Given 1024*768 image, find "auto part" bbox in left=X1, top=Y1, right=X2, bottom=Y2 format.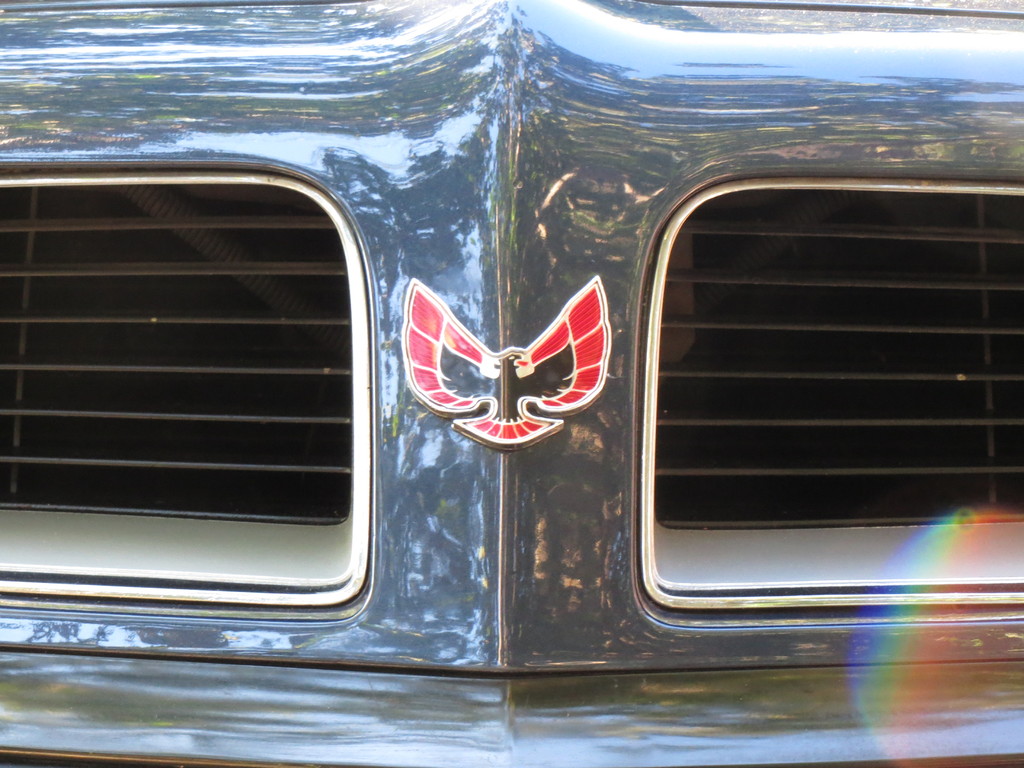
left=35, top=130, right=399, bottom=587.
